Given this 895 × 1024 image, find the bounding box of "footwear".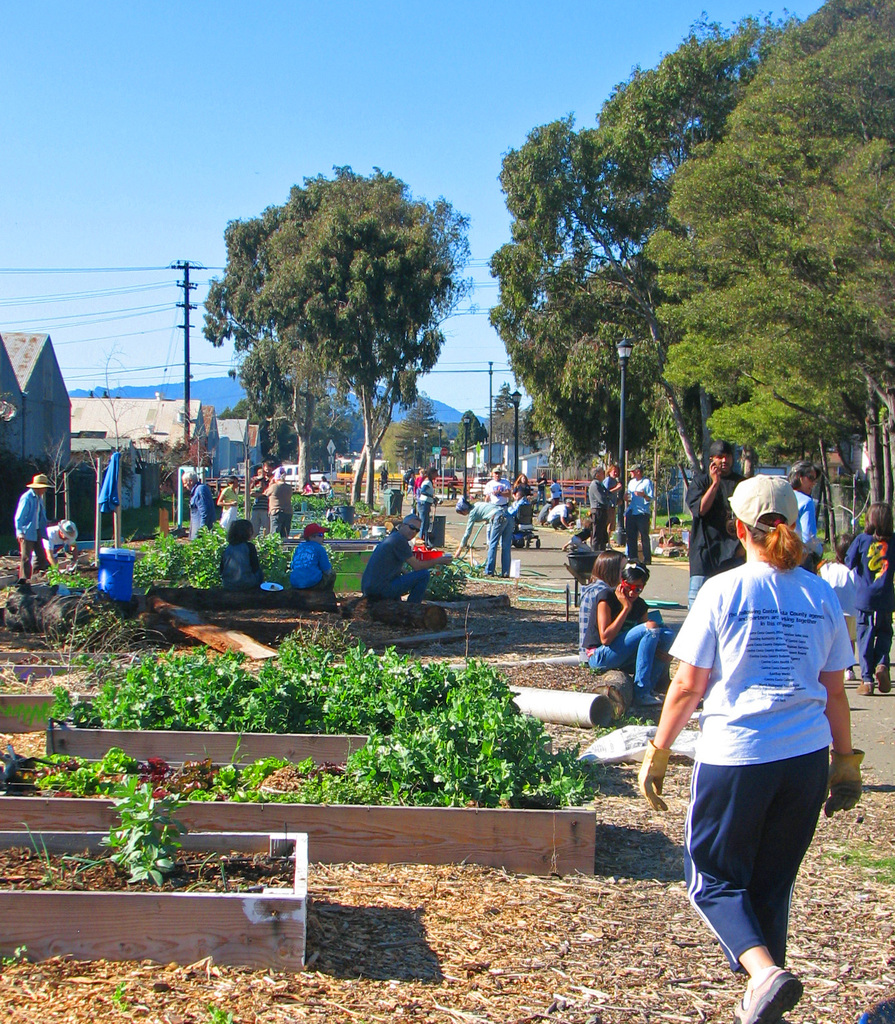
rect(869, 666, 894, 697).
